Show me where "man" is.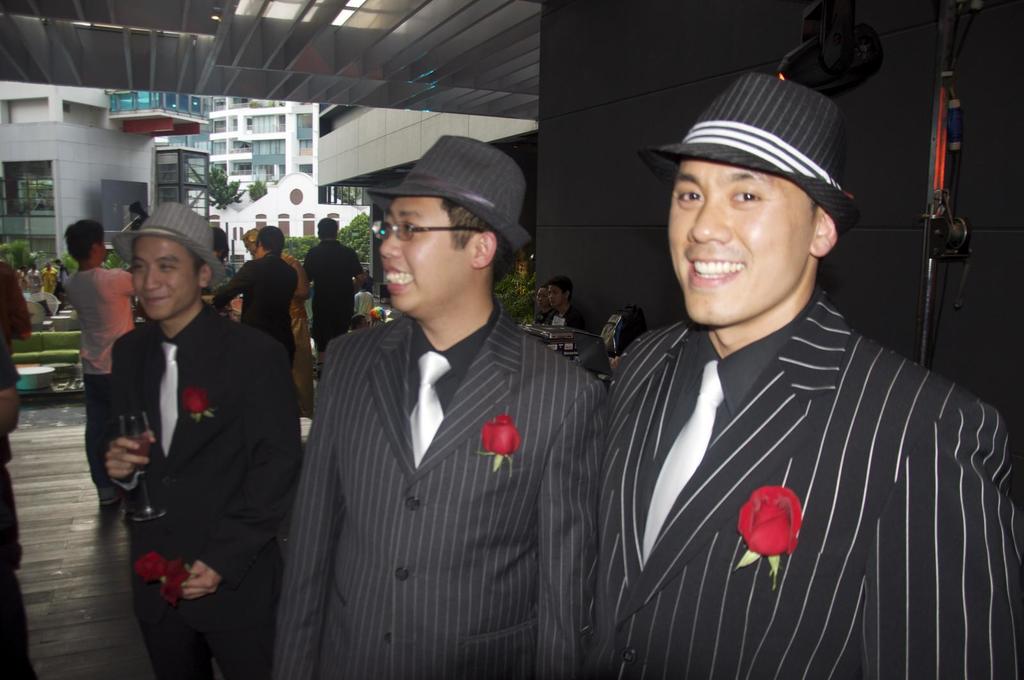
"man" is at 545 275 598 329.
